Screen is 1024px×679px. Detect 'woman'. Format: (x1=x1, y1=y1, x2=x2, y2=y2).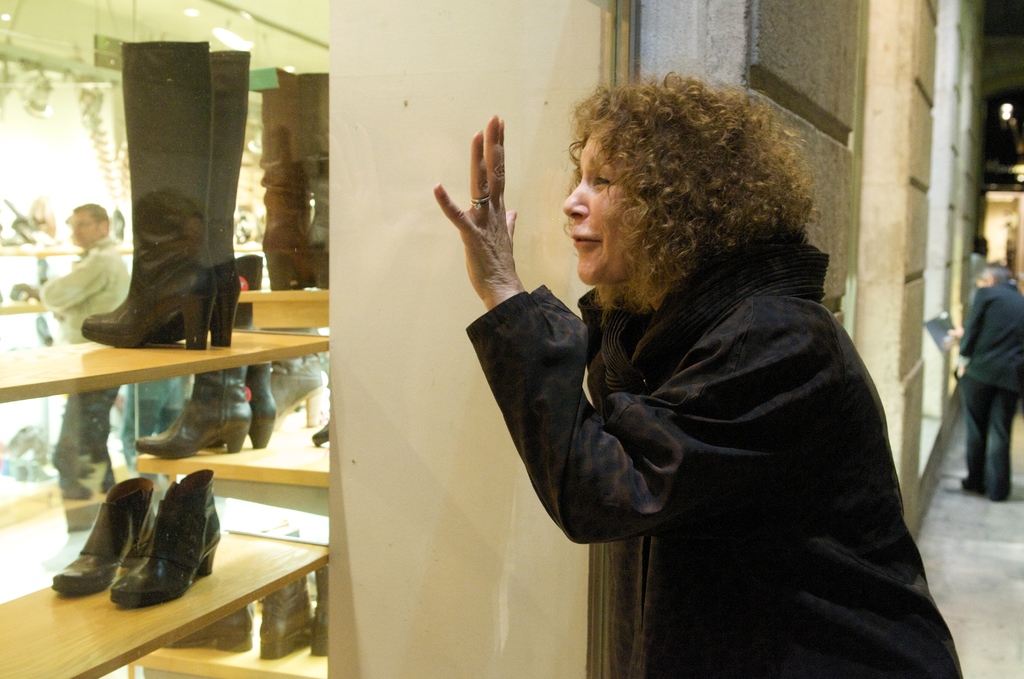
(x1=488, y1=70, x2=944, y2=671).
